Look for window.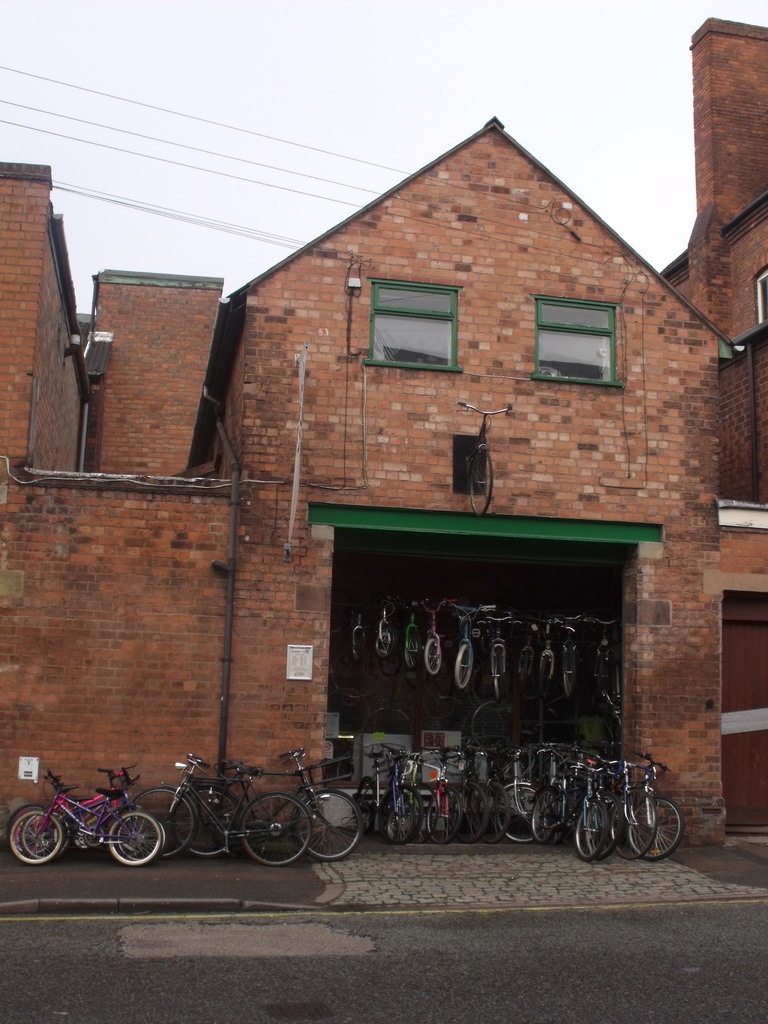
Found: (543,279,630,384).
